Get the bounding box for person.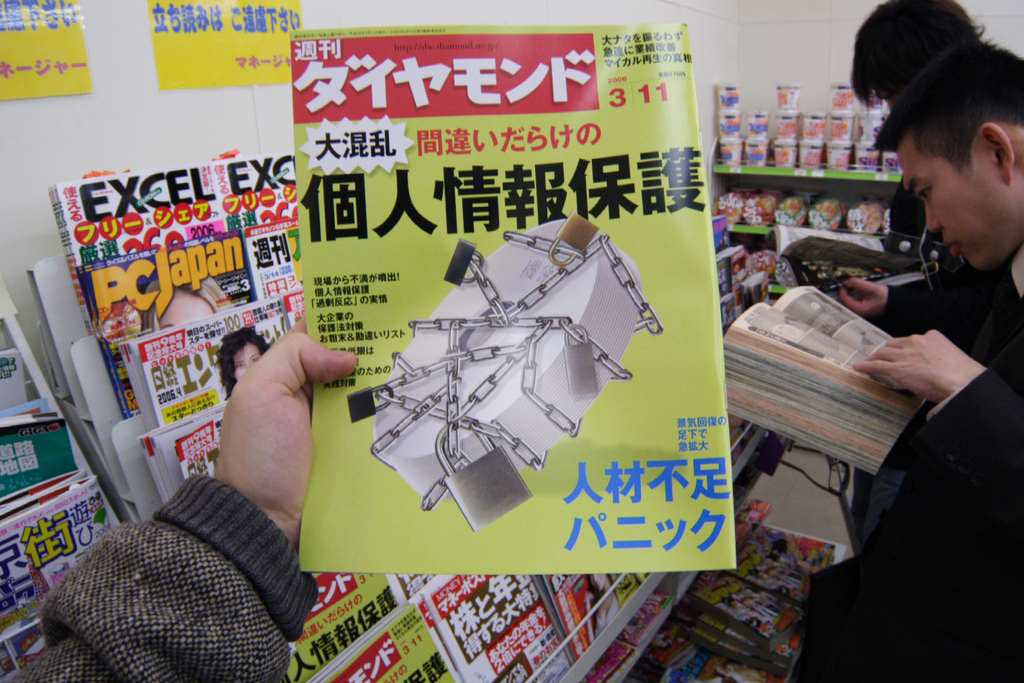
x1=6 y1=297 x2=371 y2=682.
